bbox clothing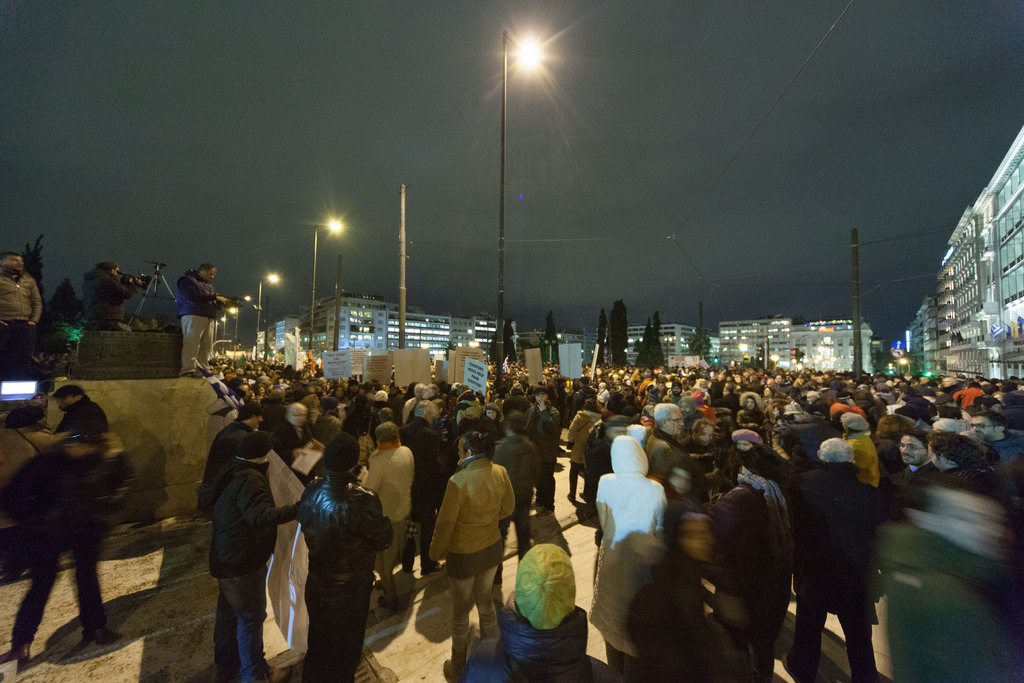
x1=591 y1=436 x2=665 y2=682
